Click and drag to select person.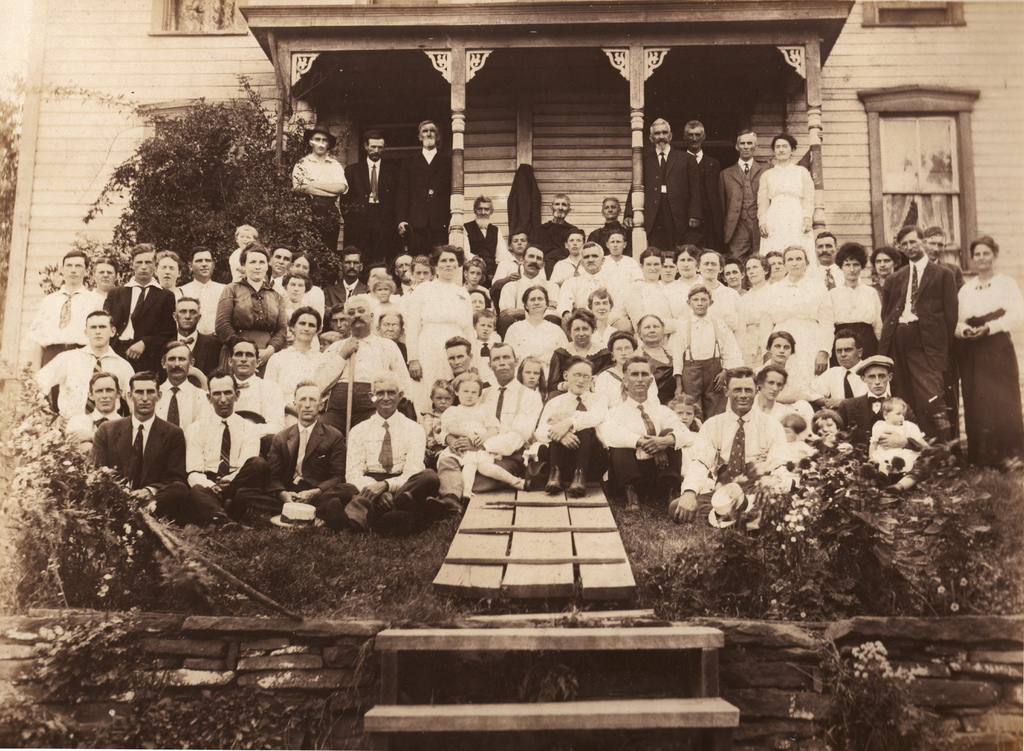
Selection: region(492, 225, 548, 317).
